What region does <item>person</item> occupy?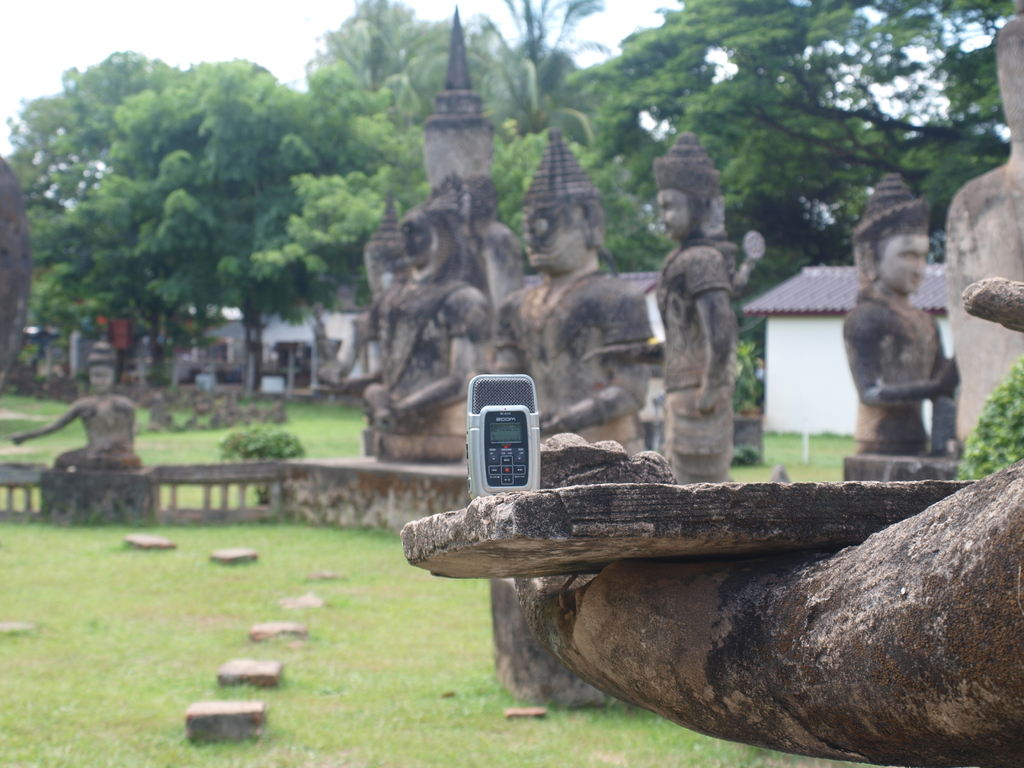
locate(845, 196, 963, 477).
